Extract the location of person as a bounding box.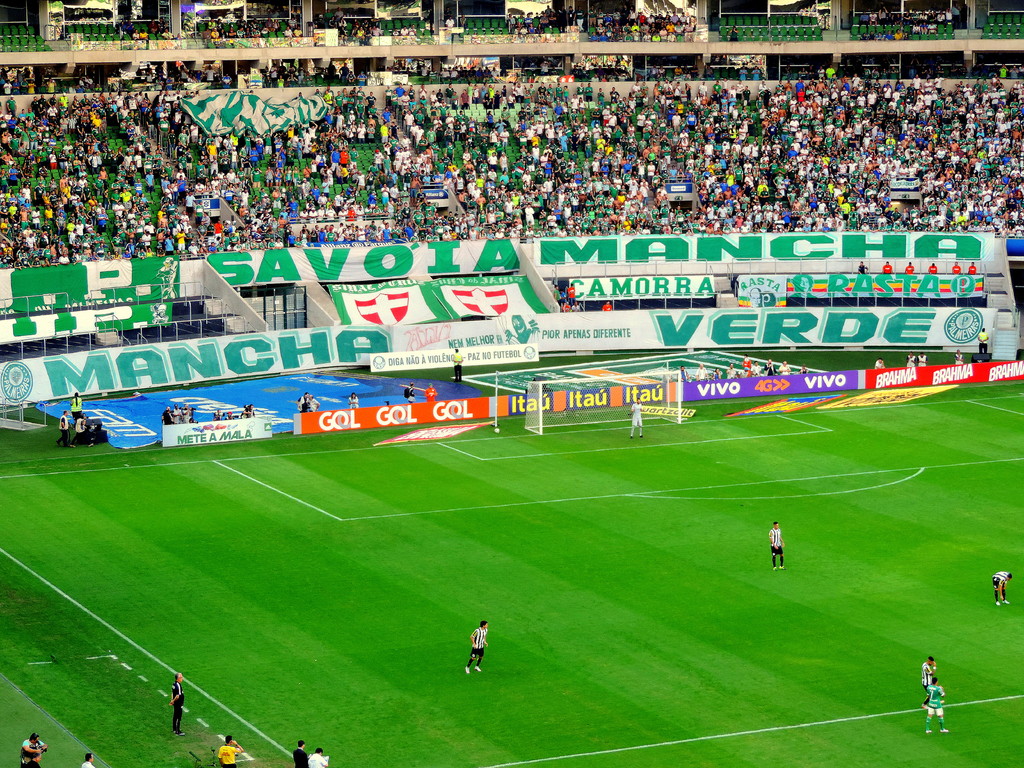
307 744 332 767.
